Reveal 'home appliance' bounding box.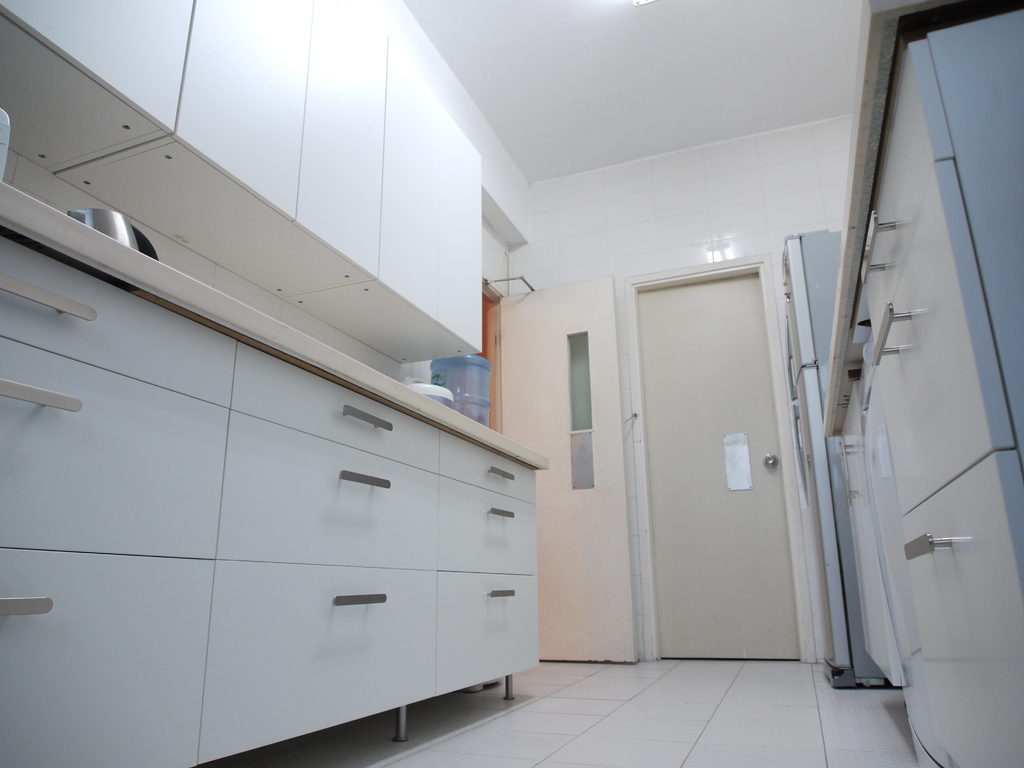
Revealed: [785, 229, 890, 688].
